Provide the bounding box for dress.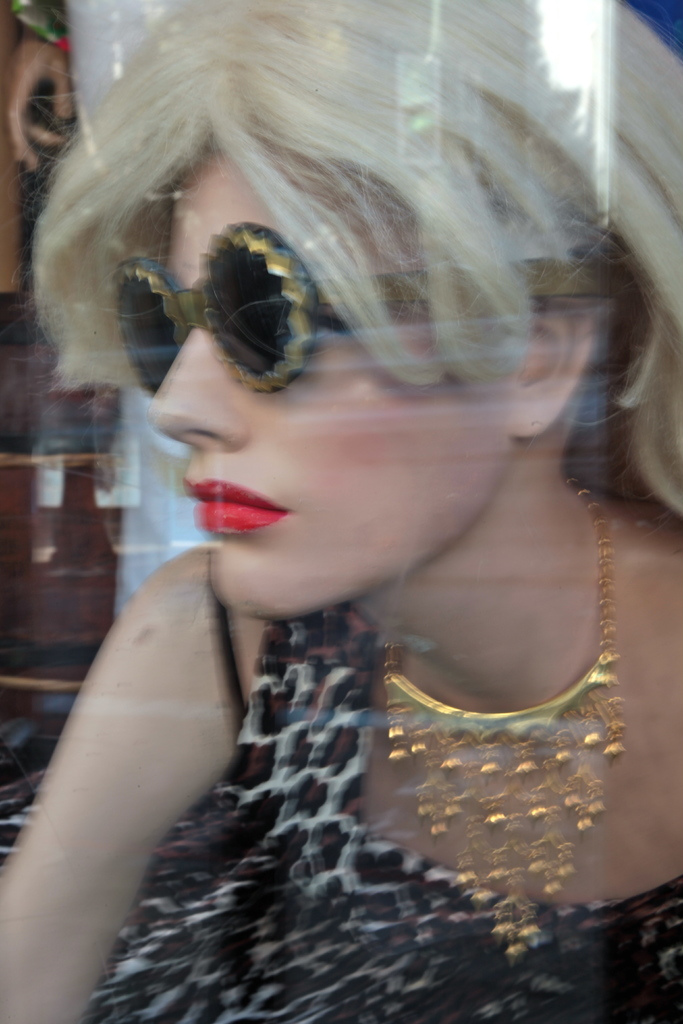
(x1=0, y1=610, x2=682, y2=1023).
